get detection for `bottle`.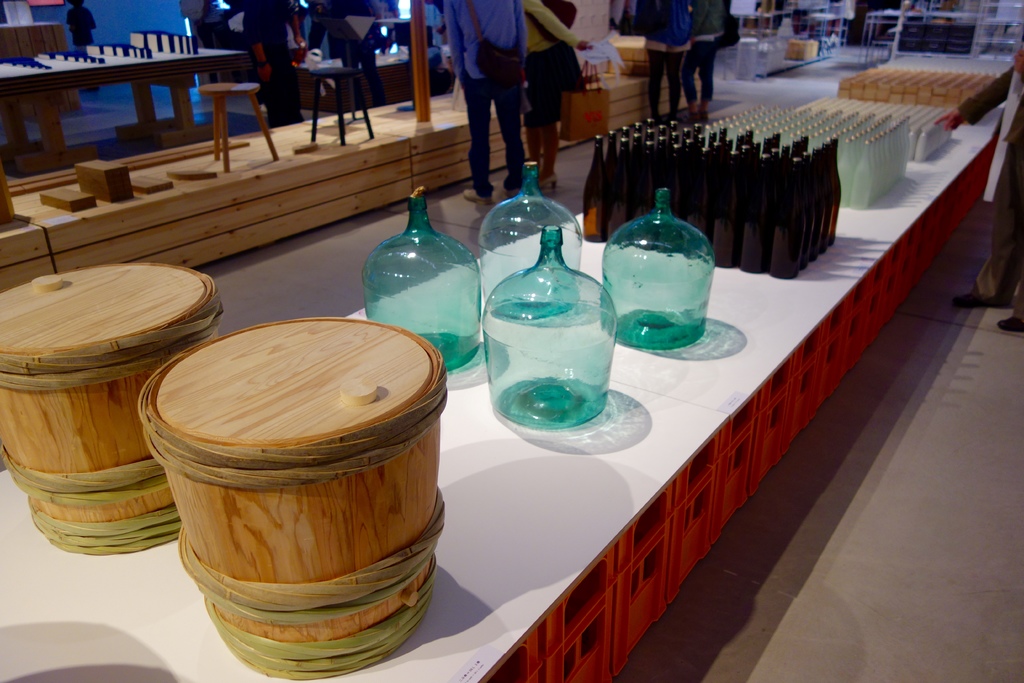
Detection: box(739, 142, 758, 217).
